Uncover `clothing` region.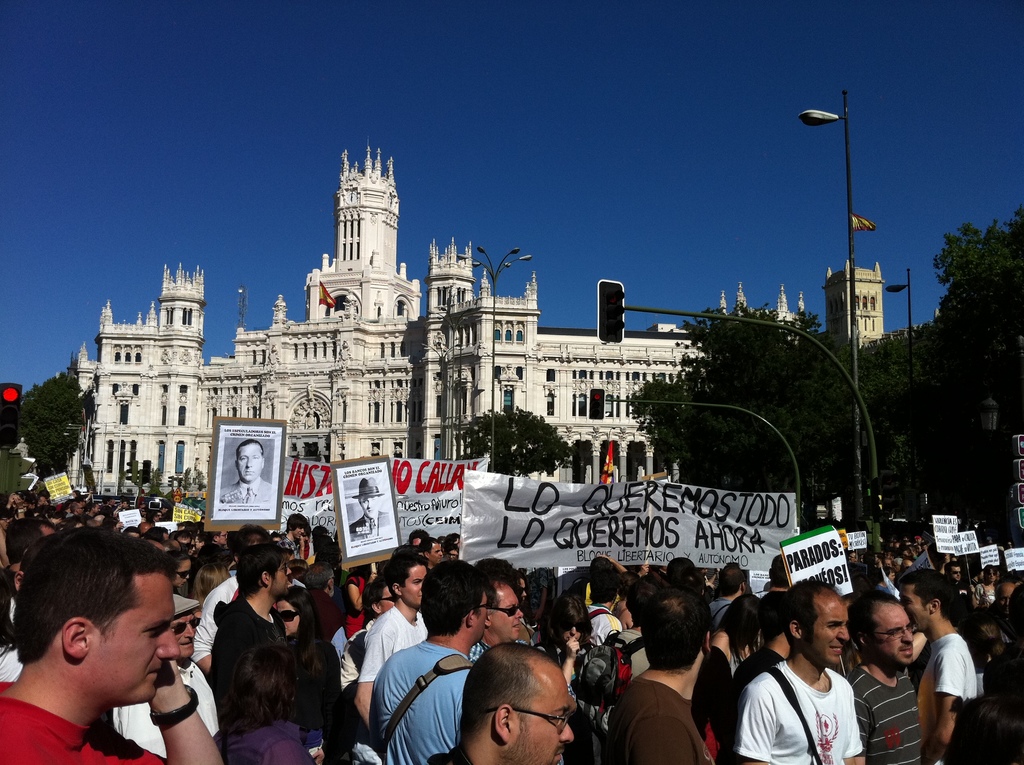
Uncovered: {"x1": 303, "y1": 560, "x2": 341, "y2": 605}.
